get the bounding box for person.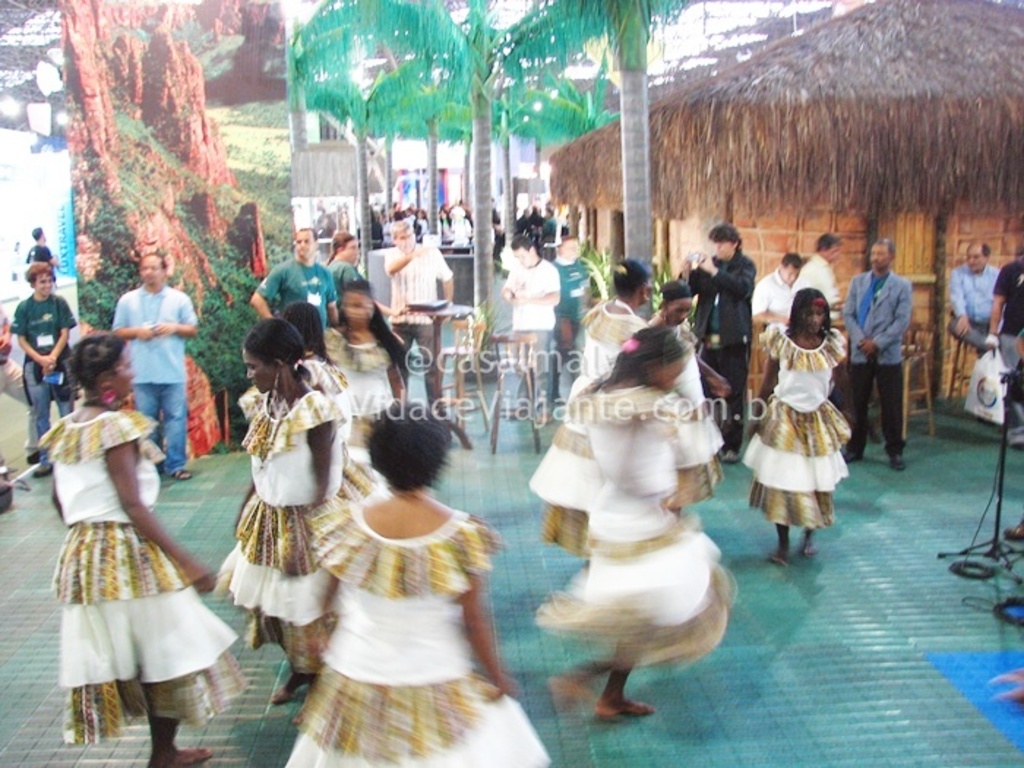
<region>525, 255, 655, 566</region>.
